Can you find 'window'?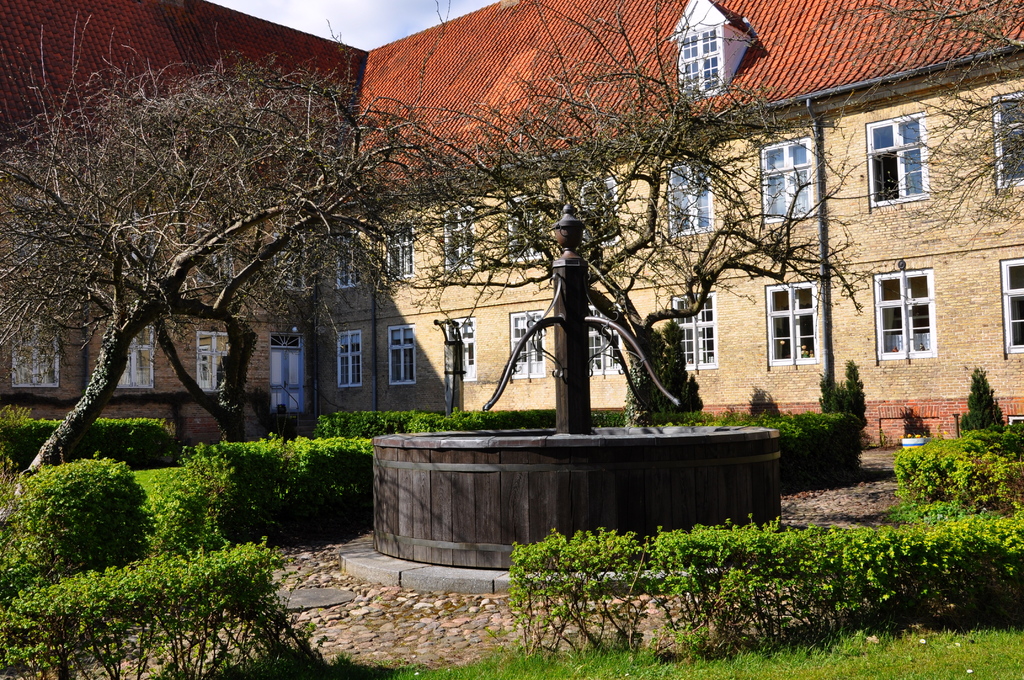
Yes, bounding box: [x1=588, y1=298, x2=624, y2=372].
